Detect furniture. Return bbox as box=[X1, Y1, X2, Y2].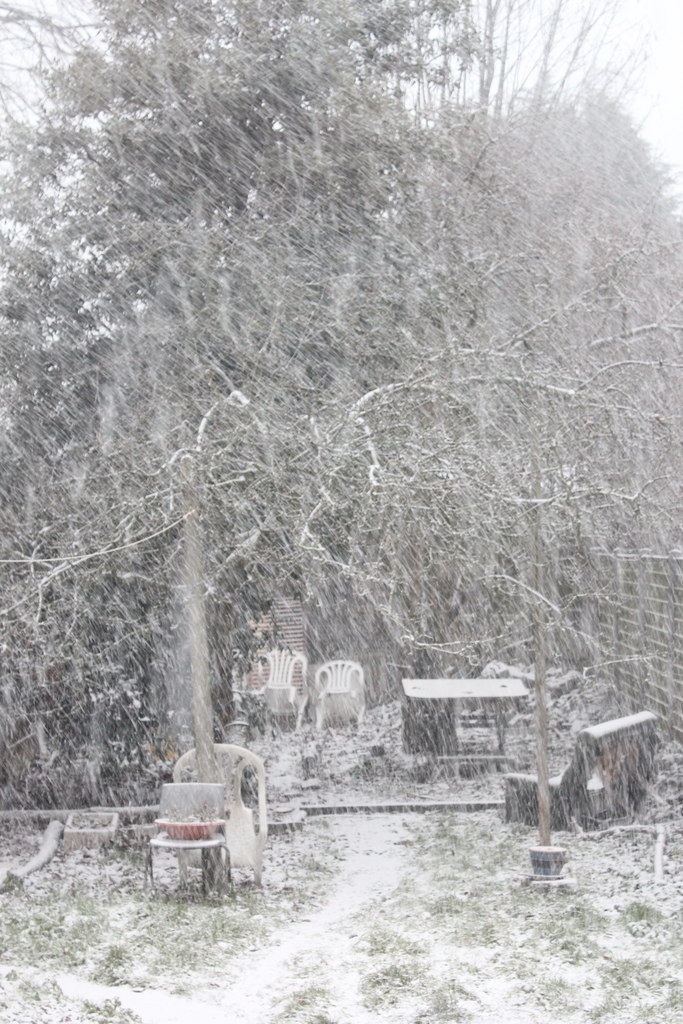
box=[142, 783, 236, 900].
